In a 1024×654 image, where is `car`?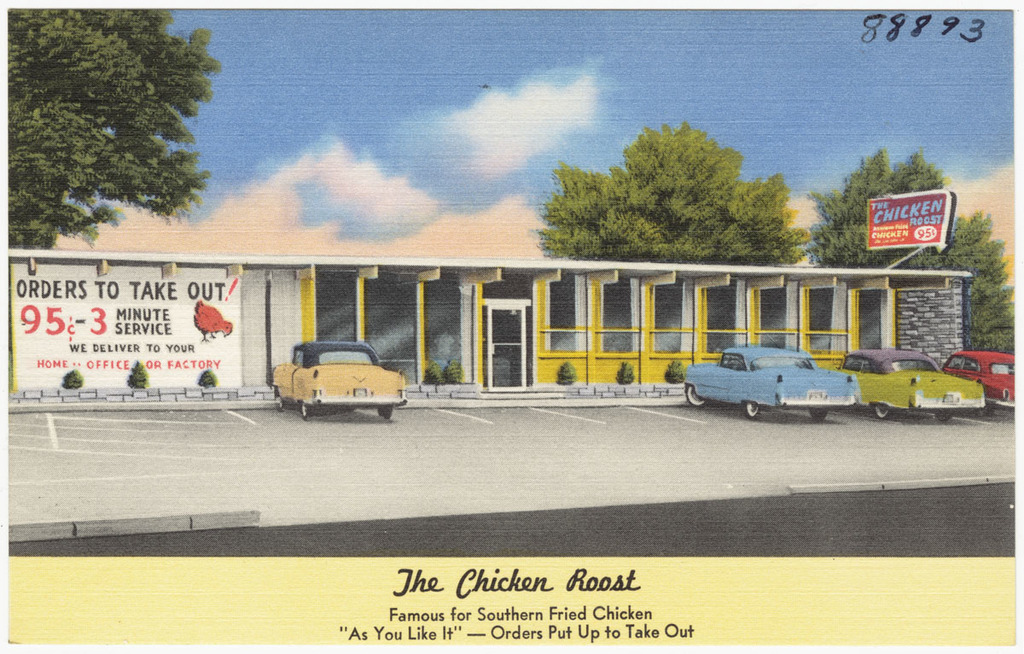
(left=678, top=342, right=868, bottom=421).
